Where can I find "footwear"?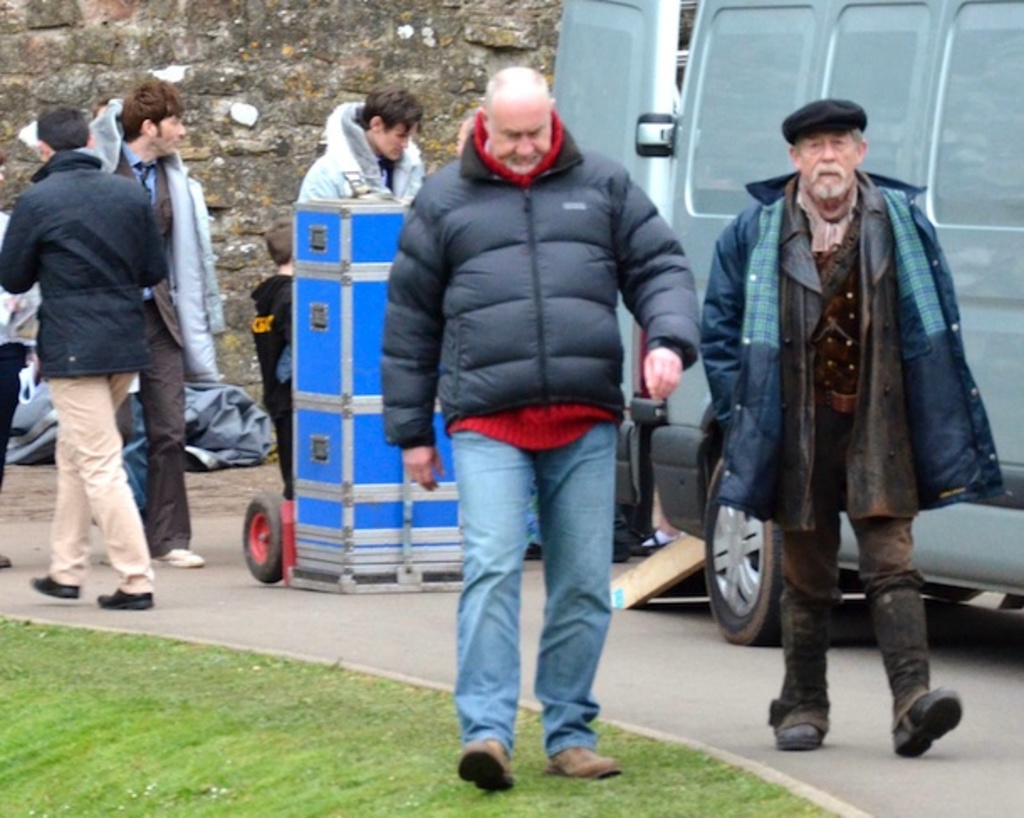
You can find it at 27:571:84:598.
